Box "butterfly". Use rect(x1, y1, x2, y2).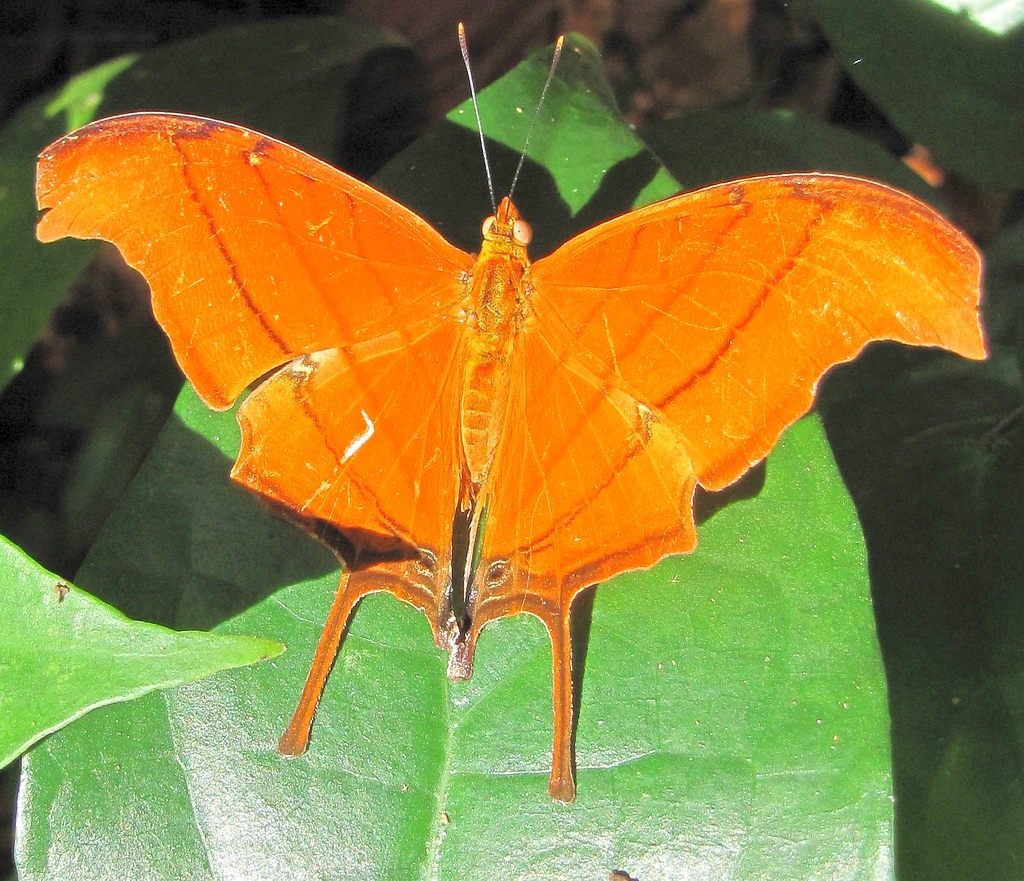
rect(20, 67, 980, 810).
